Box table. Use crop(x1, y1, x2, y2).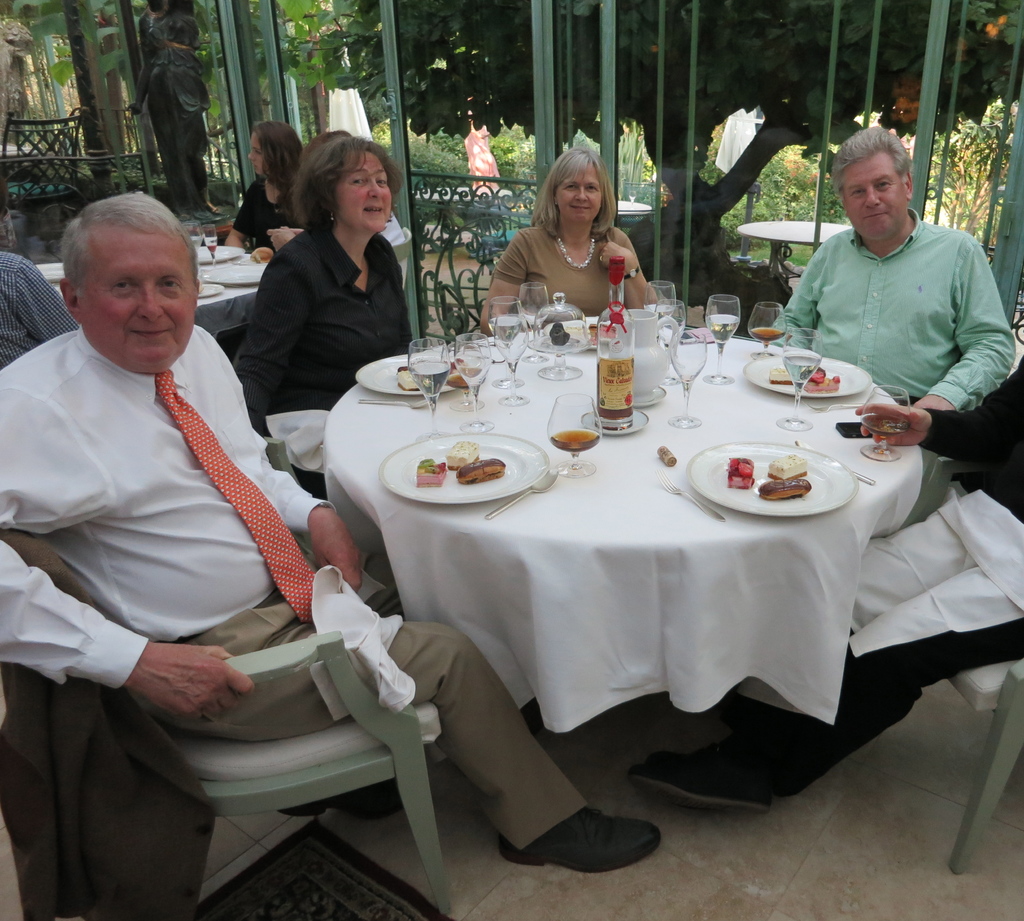
crop(42, 243, 283, 339).
